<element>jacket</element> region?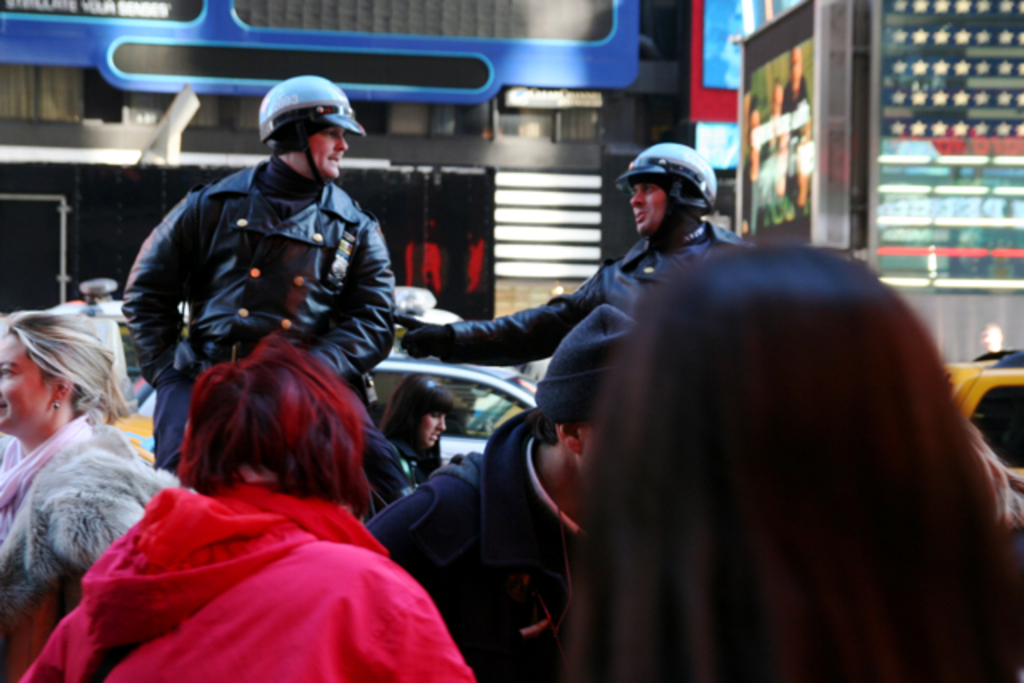
box=[354, 400, 574, 681]
